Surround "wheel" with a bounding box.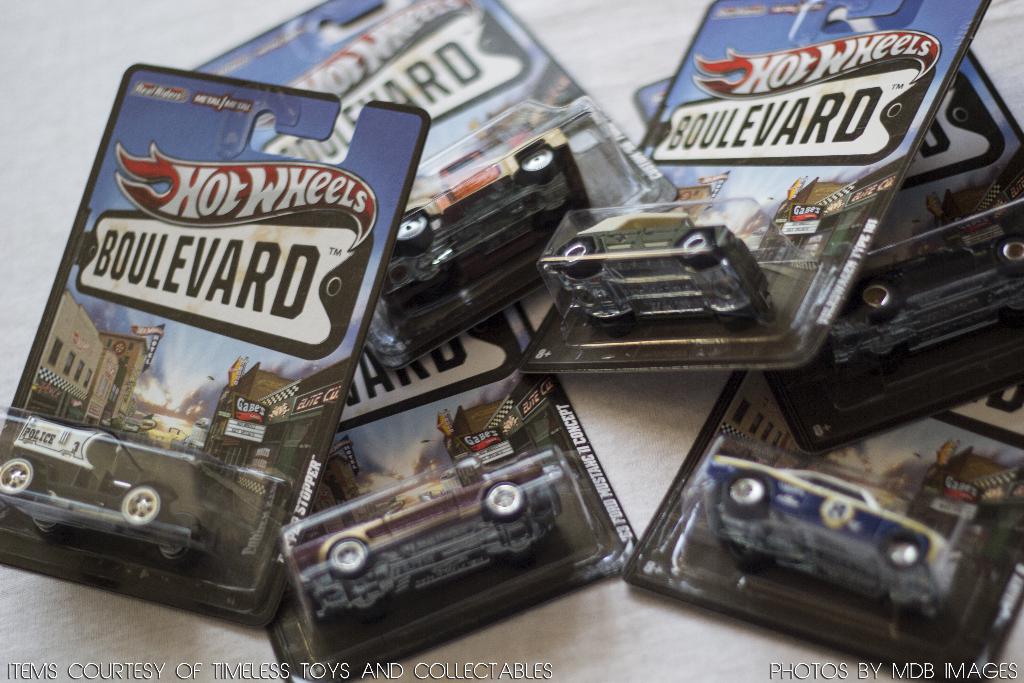
detection(723, 475, 770, 518).
